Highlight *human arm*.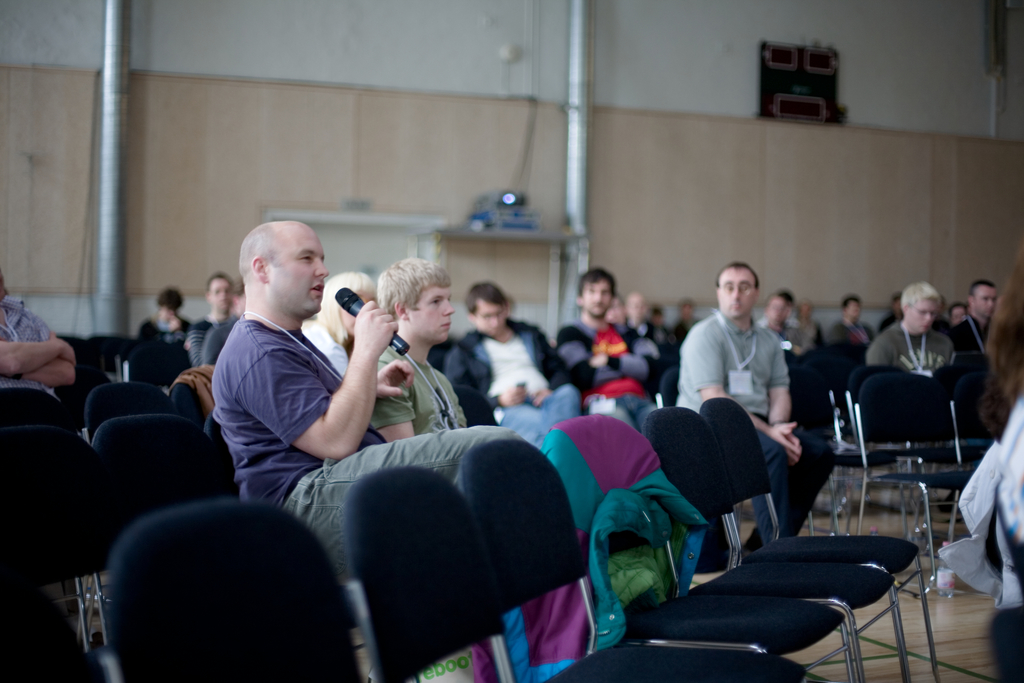
Highlighted region: <region>928, 323, 963, 374</region>.
